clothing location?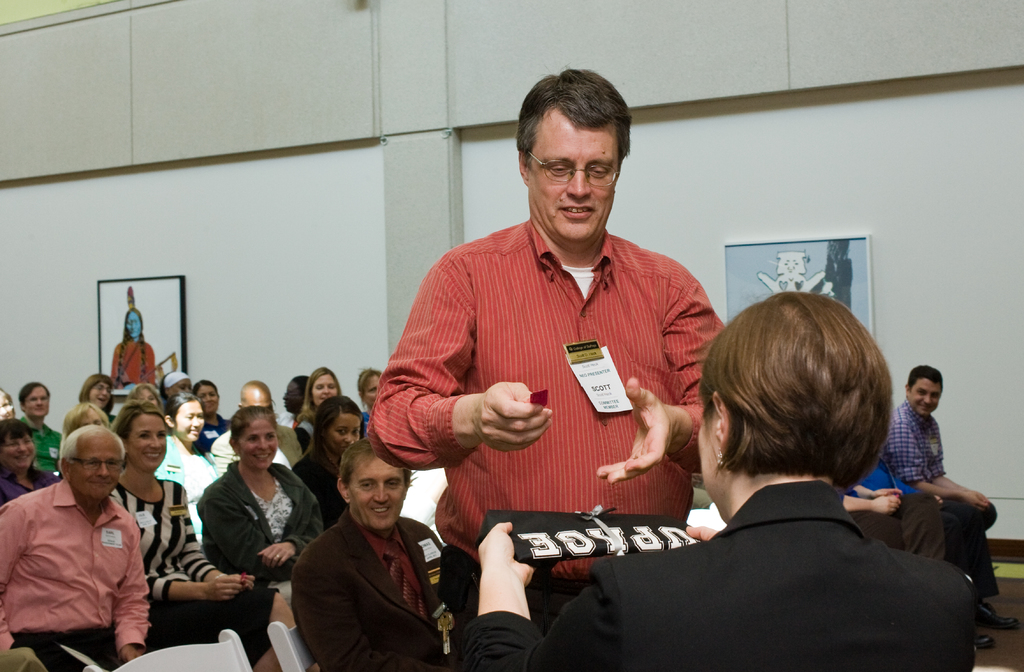
crop(460, 481, 972, 671)
